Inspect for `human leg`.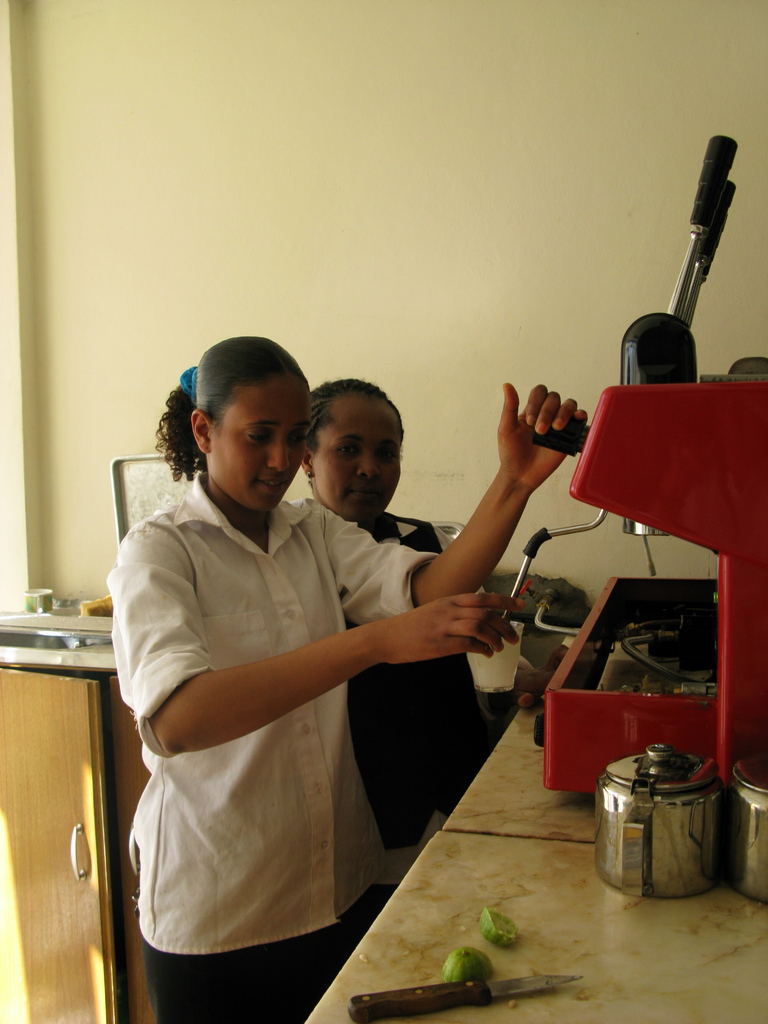
Inspection: l=147, t=883, r=324, b=1023.
